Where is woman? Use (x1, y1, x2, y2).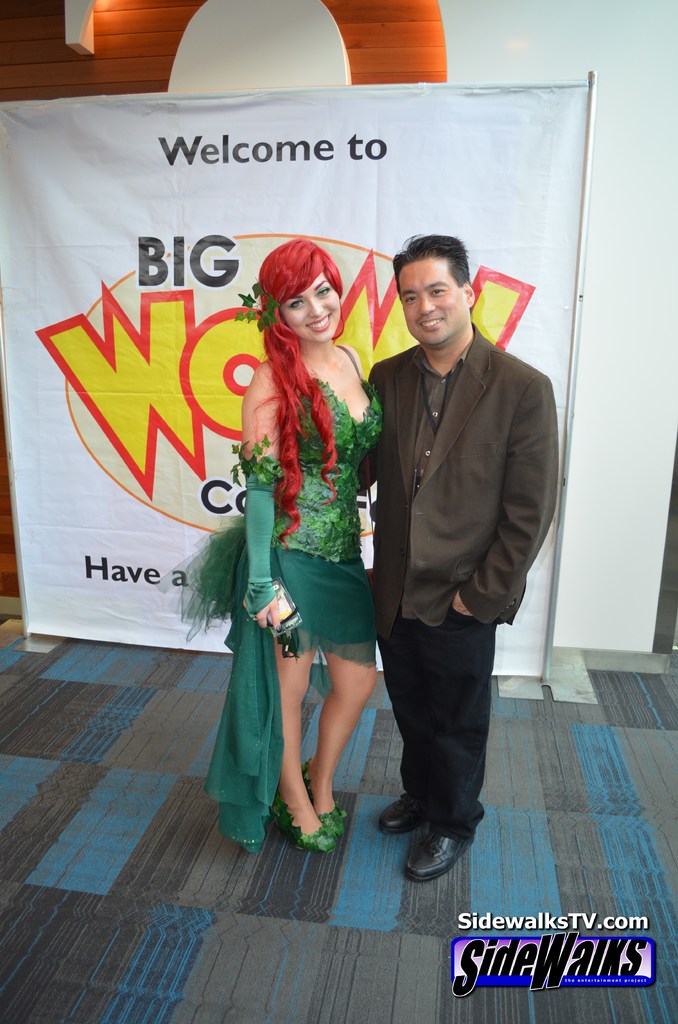
(221, 222, 396, 813).
